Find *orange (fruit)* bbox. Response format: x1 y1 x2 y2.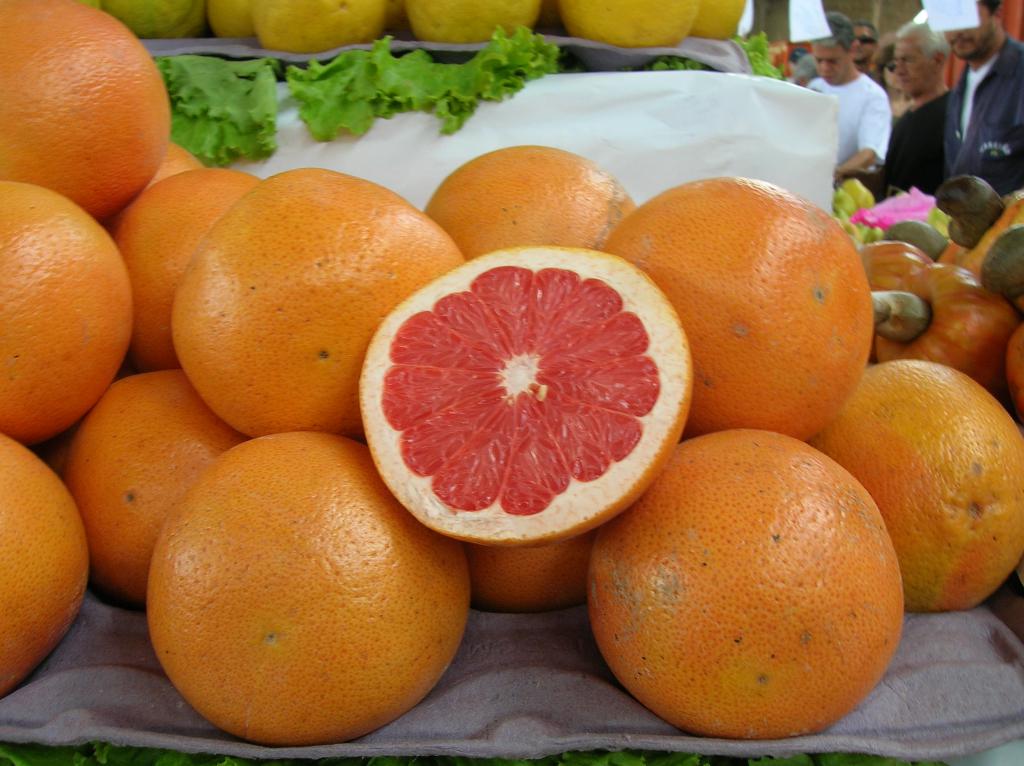
73 366 242 603.
